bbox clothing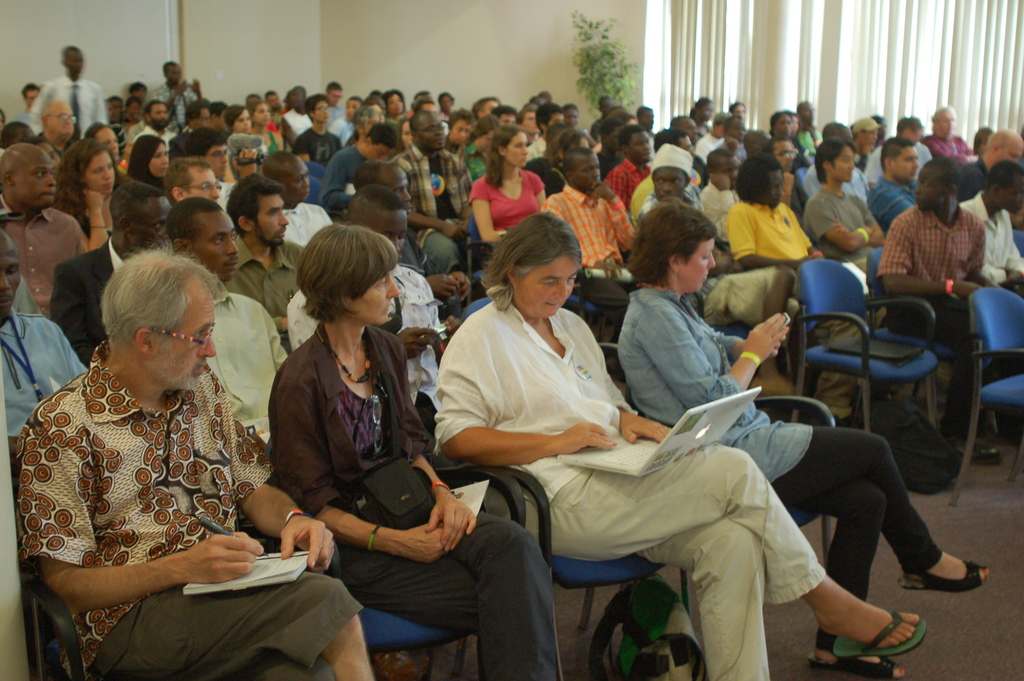
[left=428, top=288, right=832, bottom=680]
